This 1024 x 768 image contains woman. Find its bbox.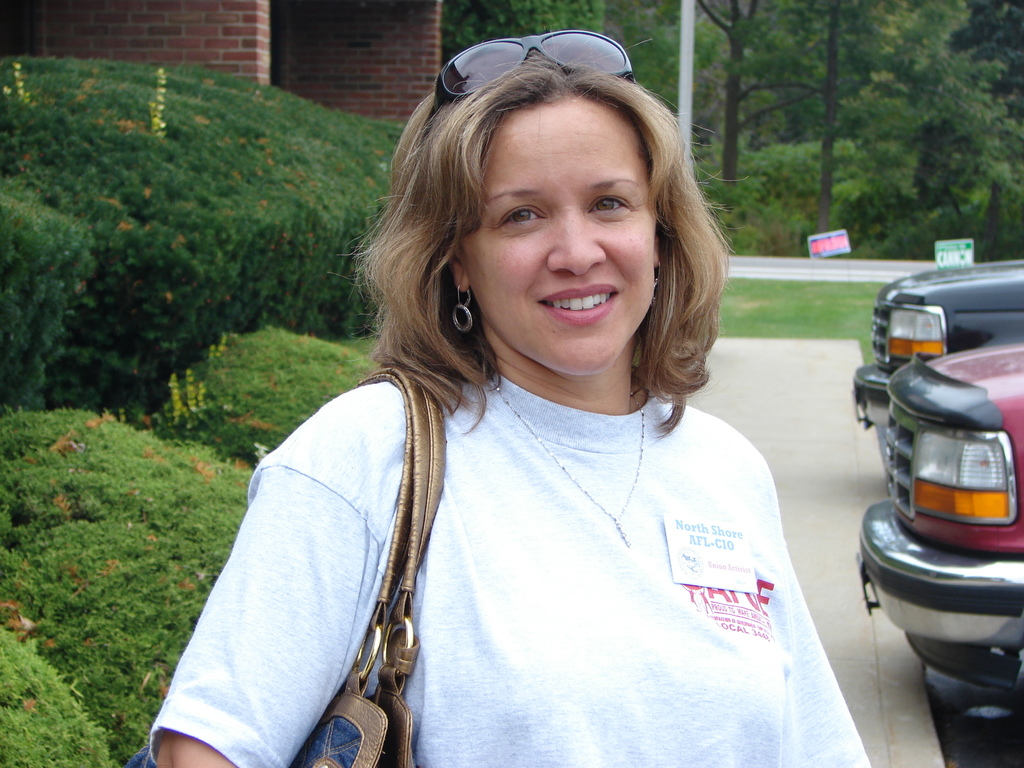
bbox(182, 66, 826, 751).
